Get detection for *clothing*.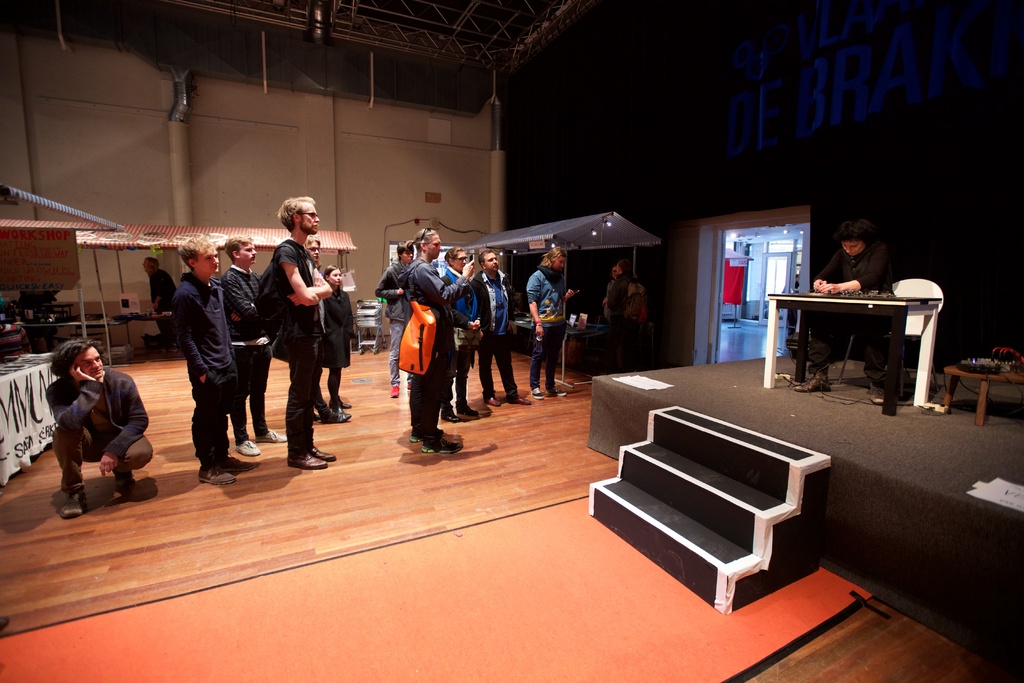
Detection: [left=435, top=267, right=481, bottom=410].
